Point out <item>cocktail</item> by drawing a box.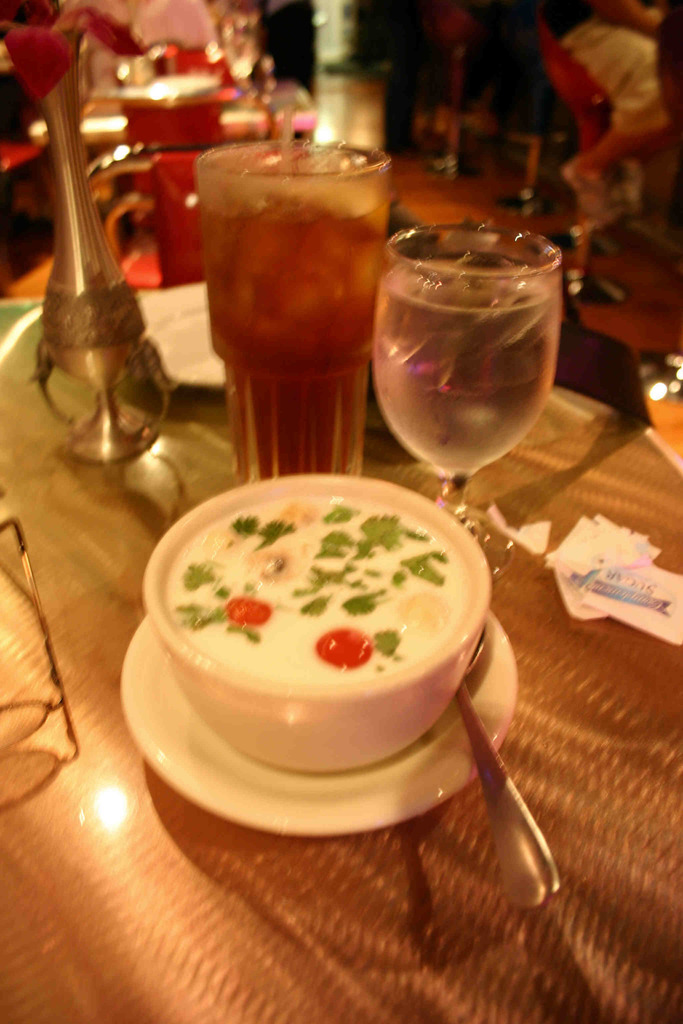
bbox=[185, 90, 402, 491].
